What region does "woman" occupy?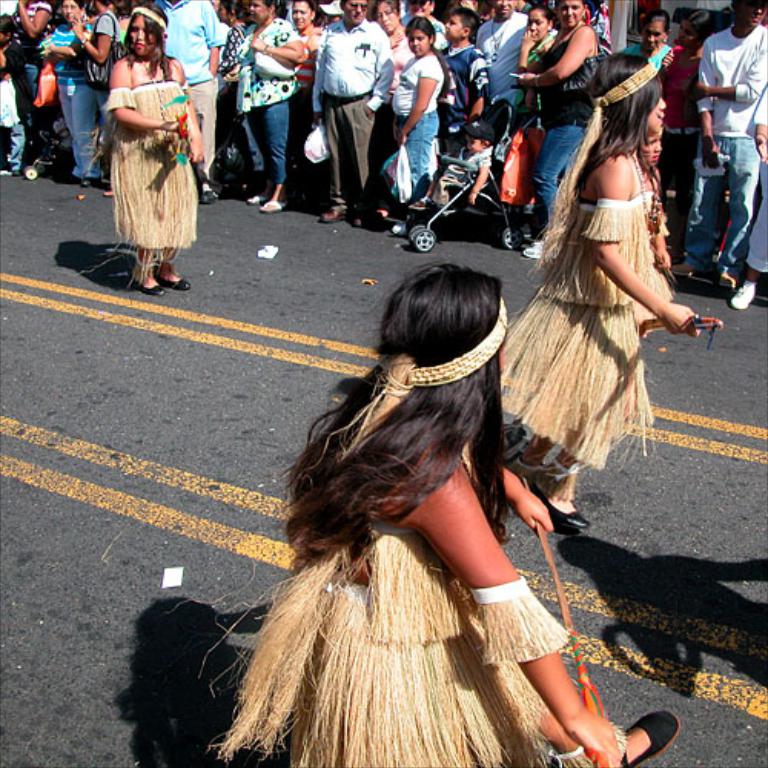
left=226, top=0, right=309, bottom=207.
